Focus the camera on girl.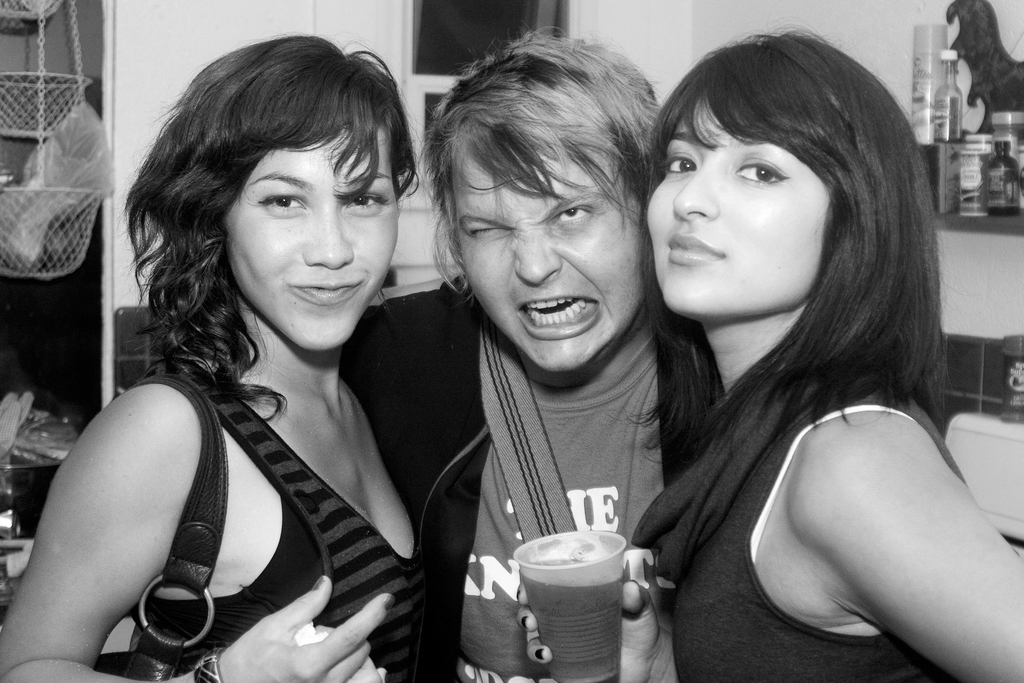
Focus region: [left=518, top=21, right=1023, bottom=681].
